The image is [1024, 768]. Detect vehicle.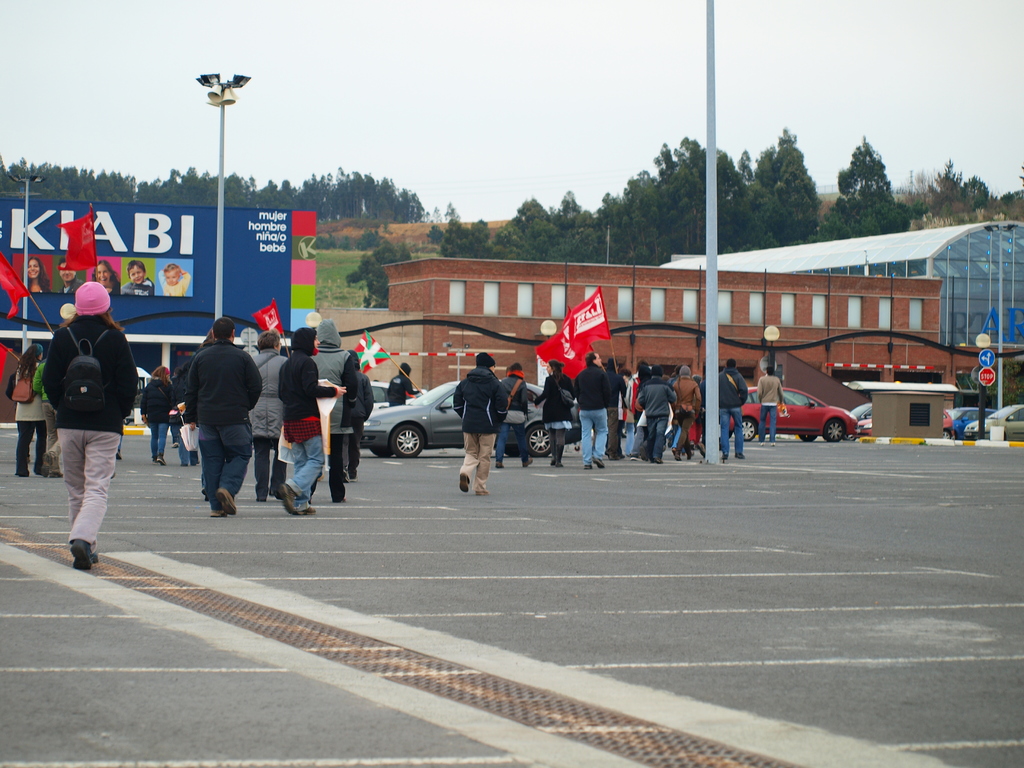
Detection: bbox=[371, 378, 426, 415].
